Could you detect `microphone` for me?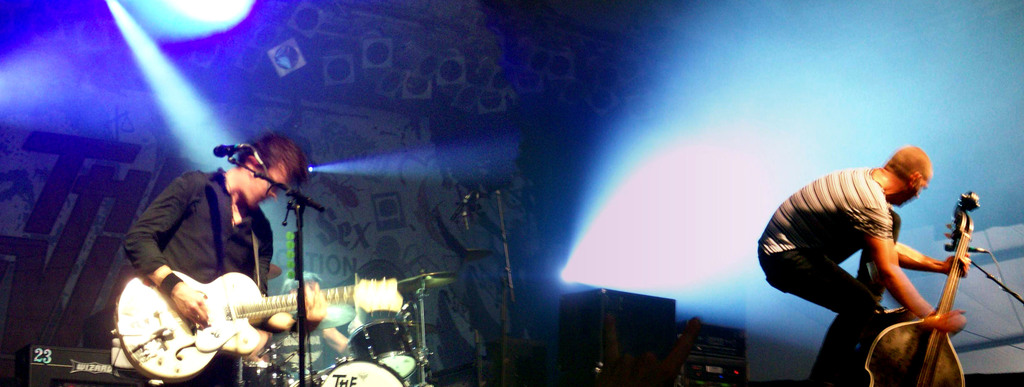
Detection result: (x1=211, y1=143, x2=246, y2=160).
